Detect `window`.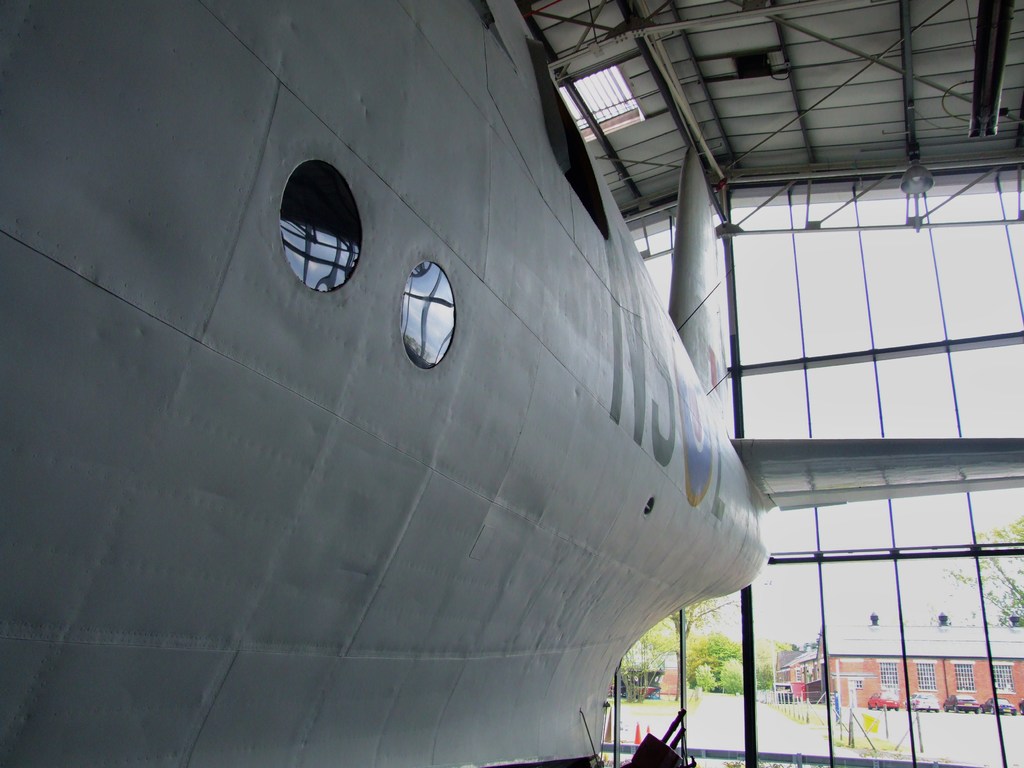
Detected at 943 659 980 691.
